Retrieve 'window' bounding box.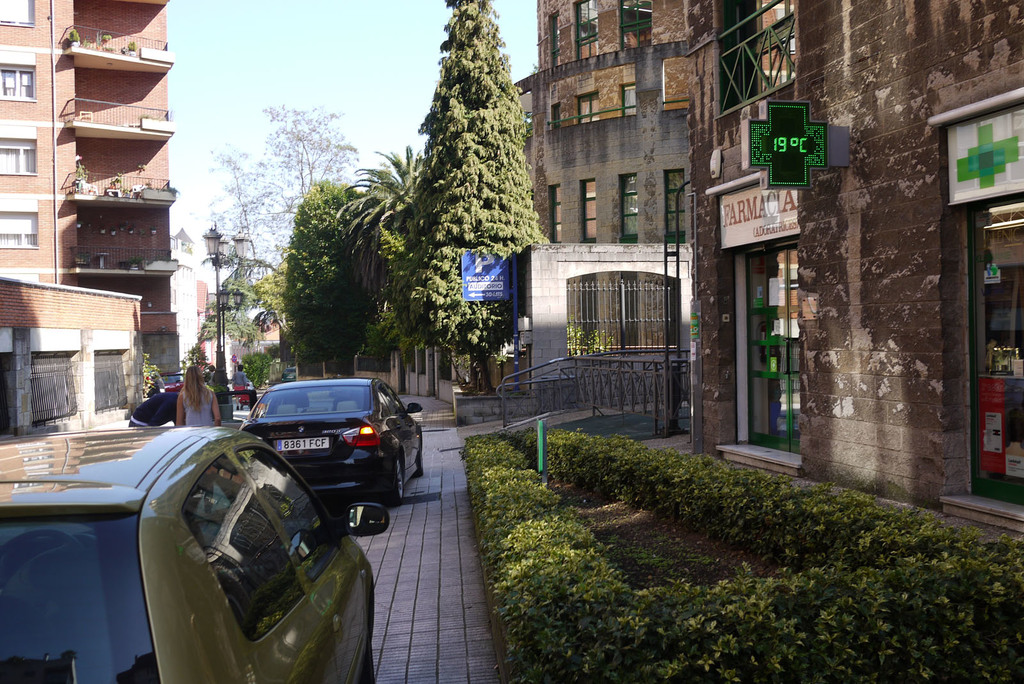
Bounding box: 0 199 40 250.
